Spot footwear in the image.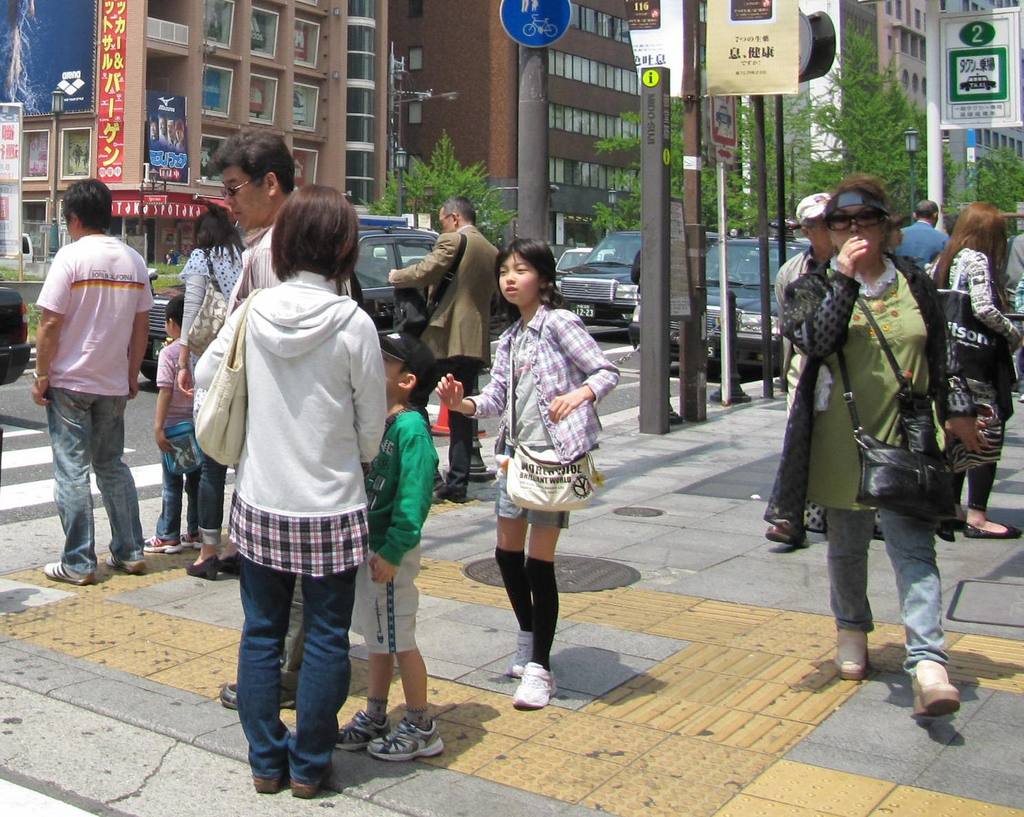
footwear found at bbox=[40, 561, 88, 585].
